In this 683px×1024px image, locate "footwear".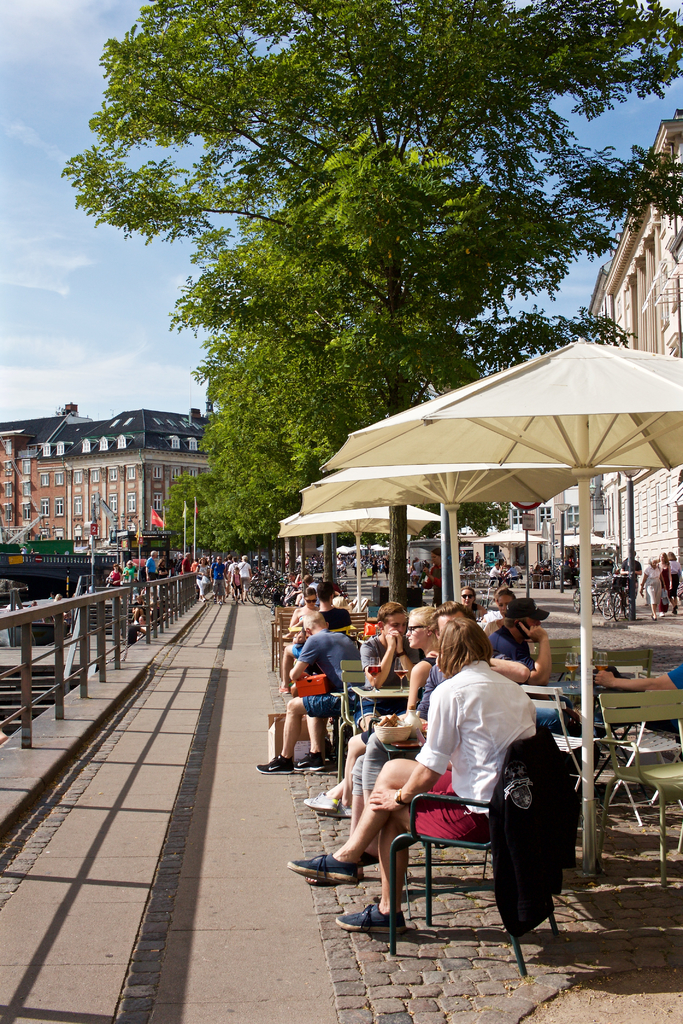
Bounding box: x1=653 y1=612 x2=658 y2=620.
